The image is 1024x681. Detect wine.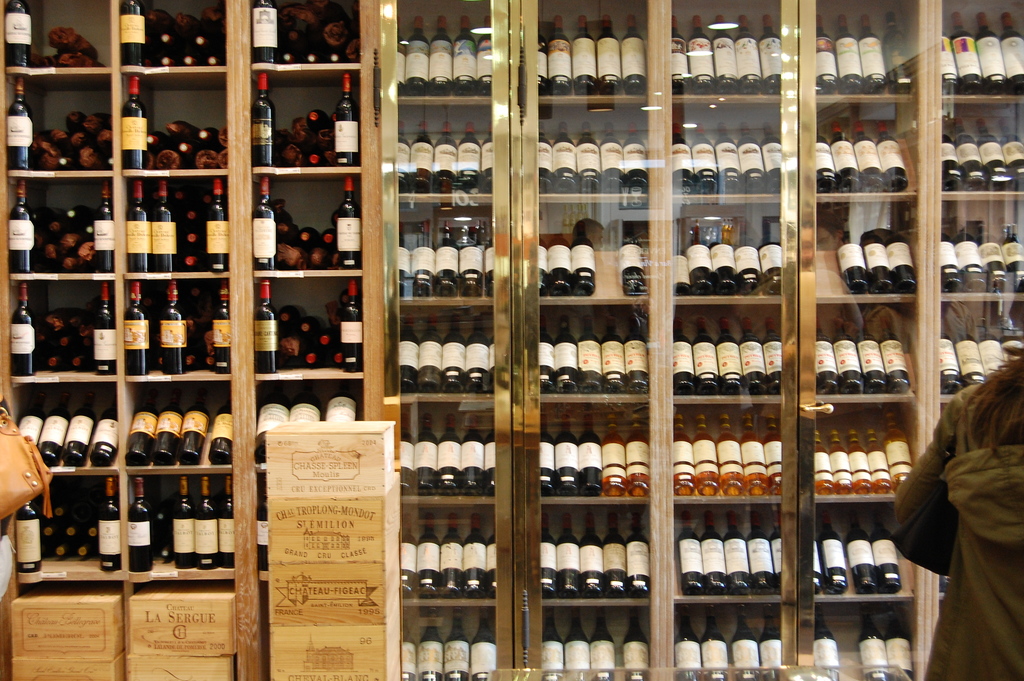
Detection: detection(714, 317, 743, 393).
